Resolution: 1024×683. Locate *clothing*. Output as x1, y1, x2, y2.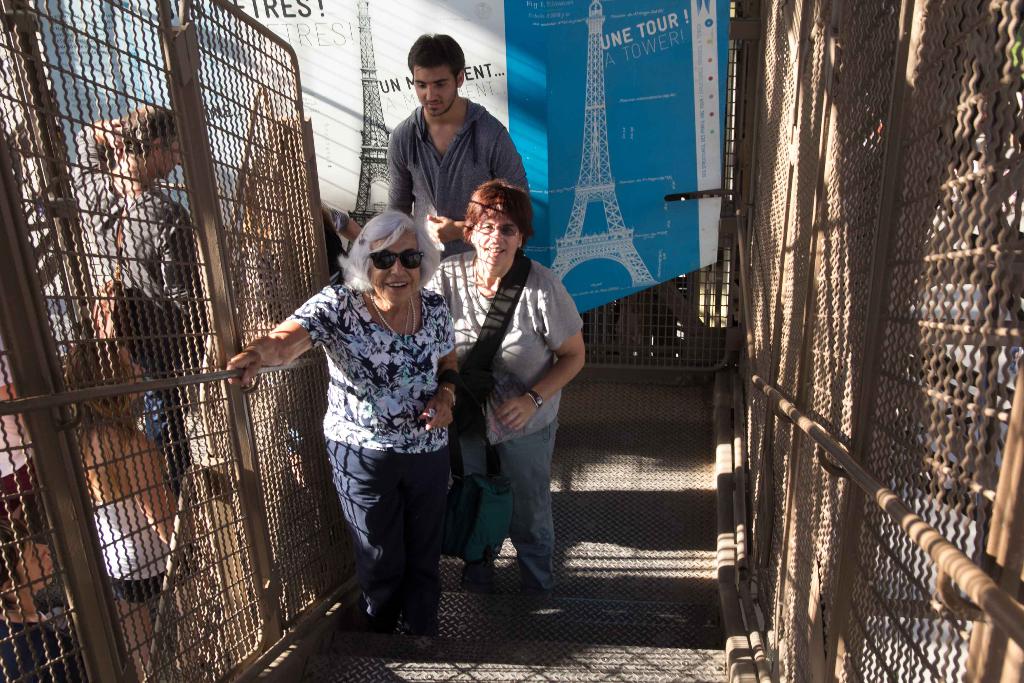
387, 95, 534, 272.
